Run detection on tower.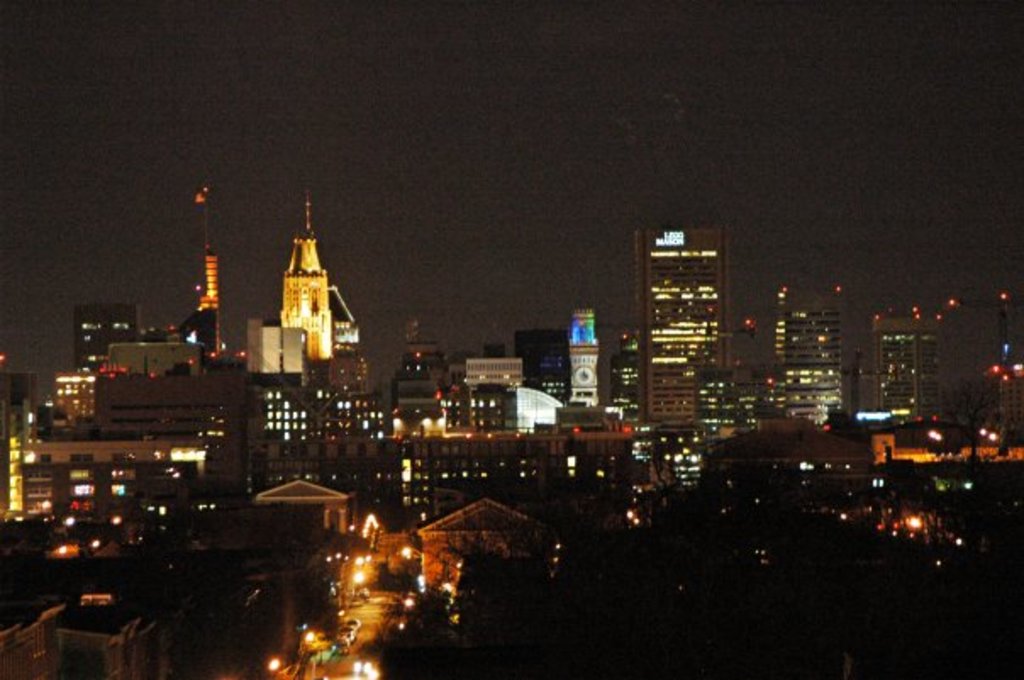
Result: (x1=775, y1=281, x2=841, y2=426).
